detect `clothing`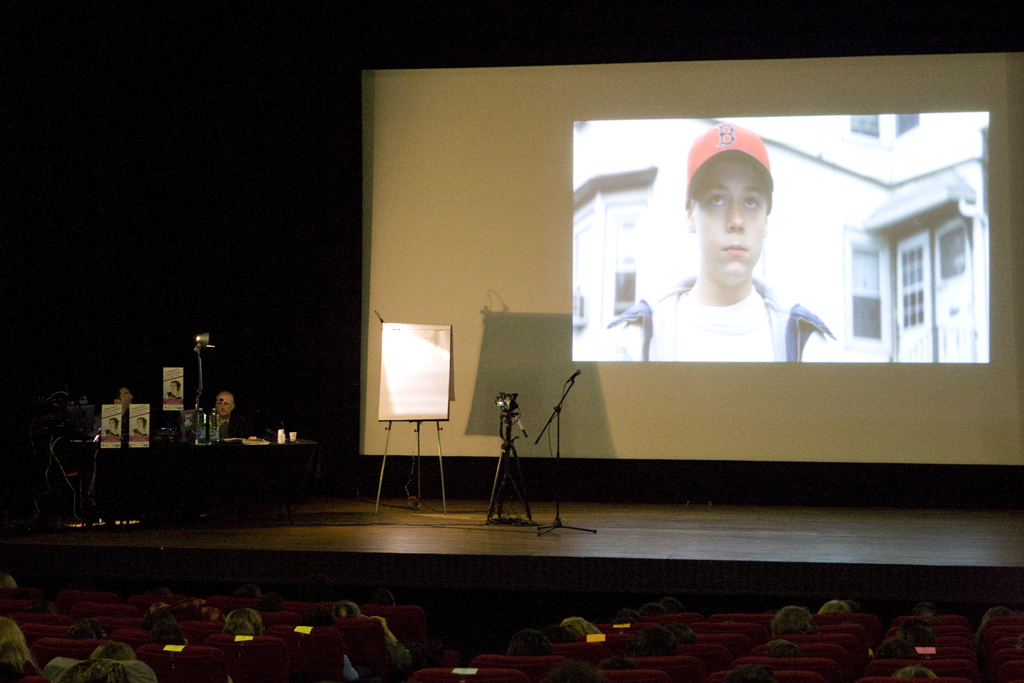
{"left": 166, "top": 390, "right": 182, "bottom": 395}
